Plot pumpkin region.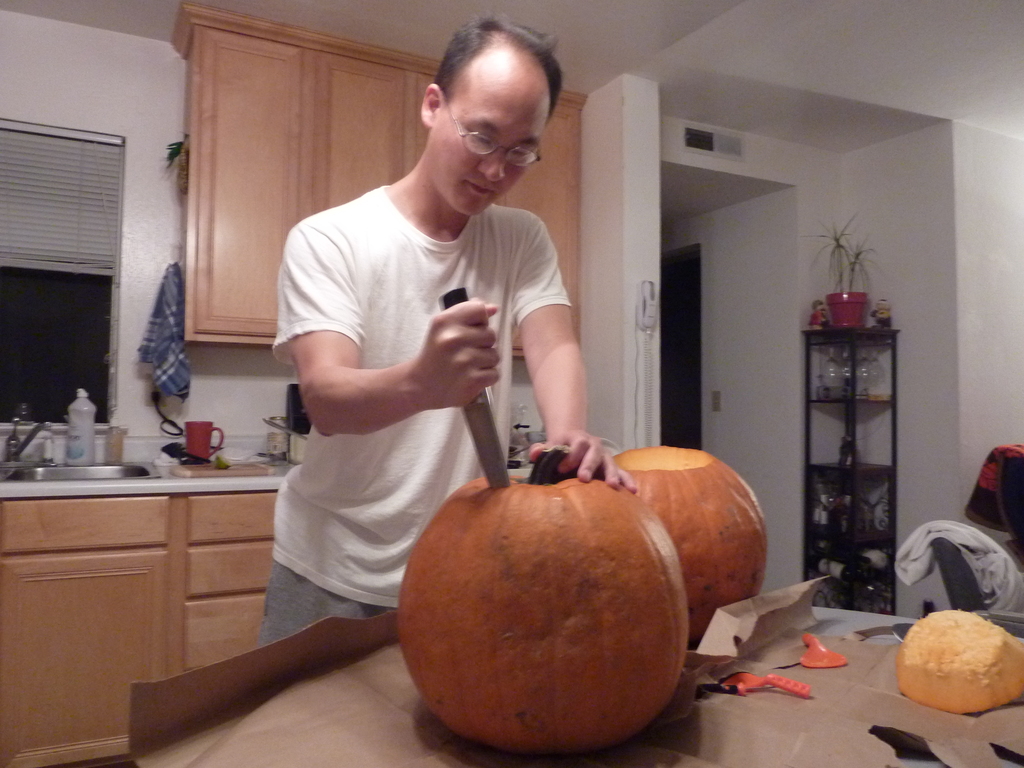
Plotted at box(396, 459, 710, 749).
